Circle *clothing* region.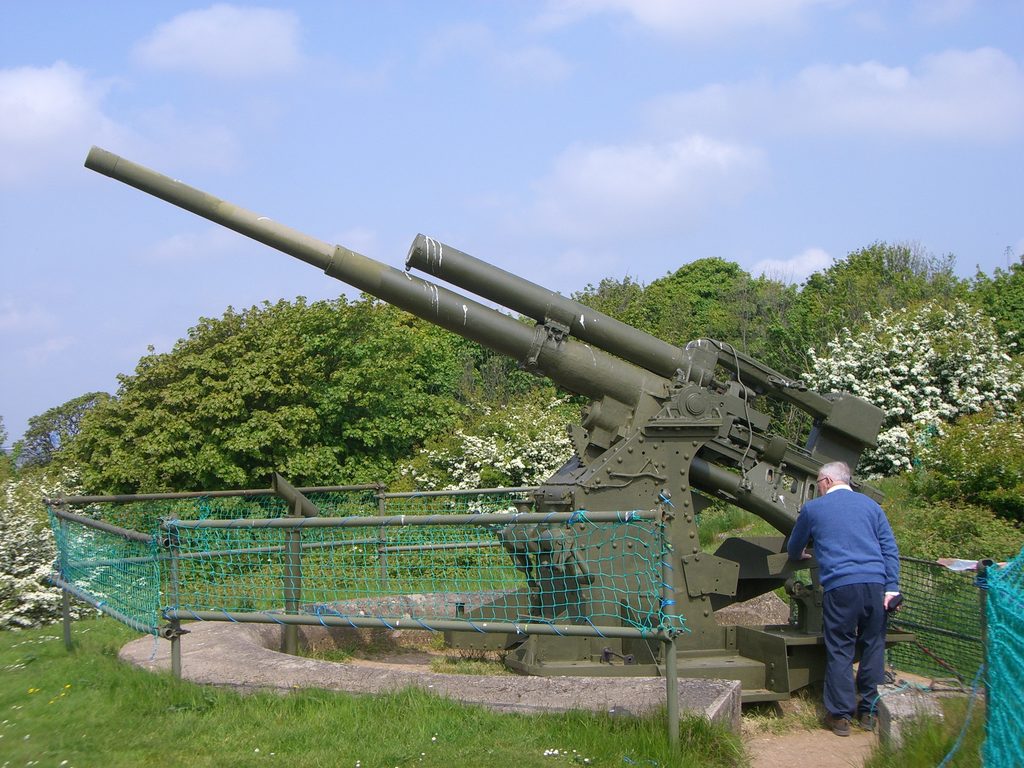
Region: 790,447,910,716.
